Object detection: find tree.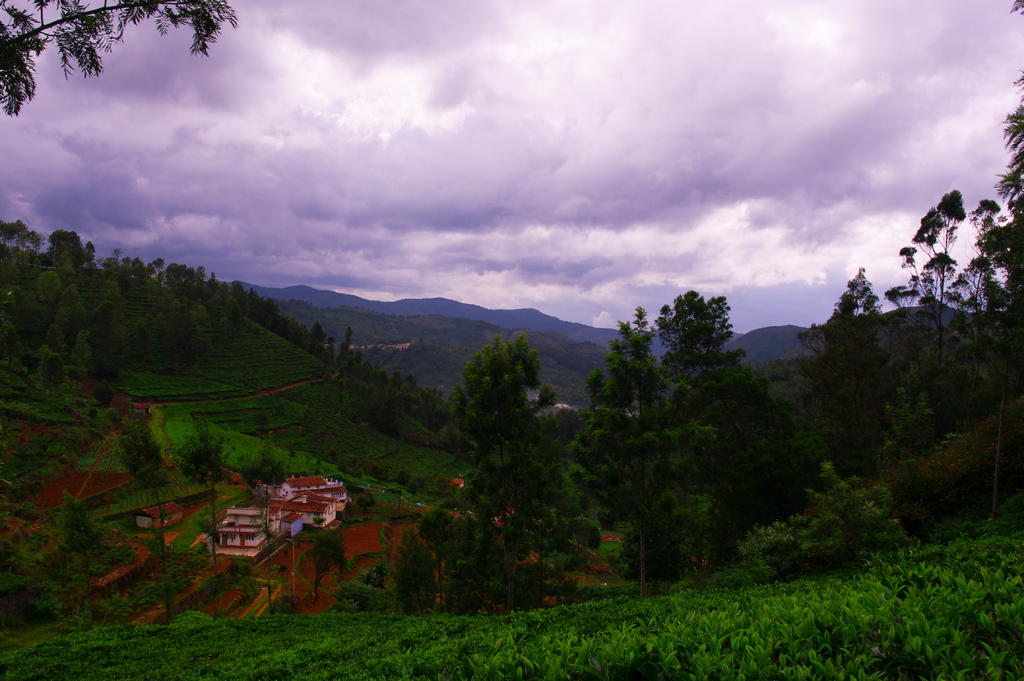
bbox=[116, 399, 166, 495].
